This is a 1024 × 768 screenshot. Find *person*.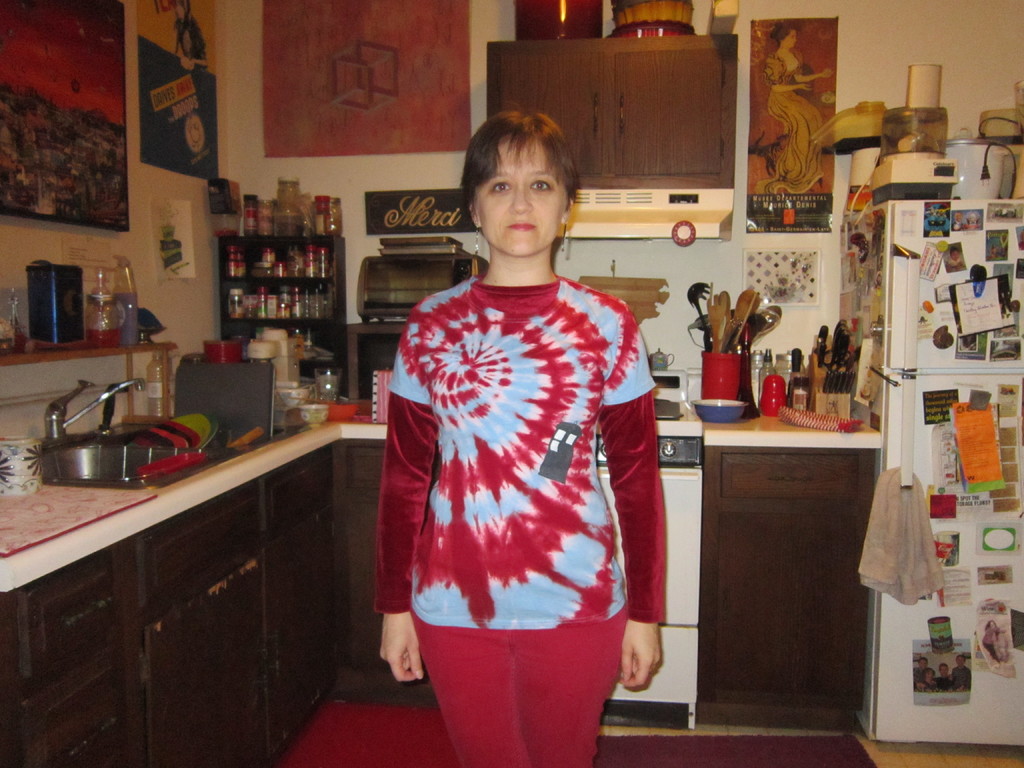
Bounding box: bbox(947, 657, 970, 687).
